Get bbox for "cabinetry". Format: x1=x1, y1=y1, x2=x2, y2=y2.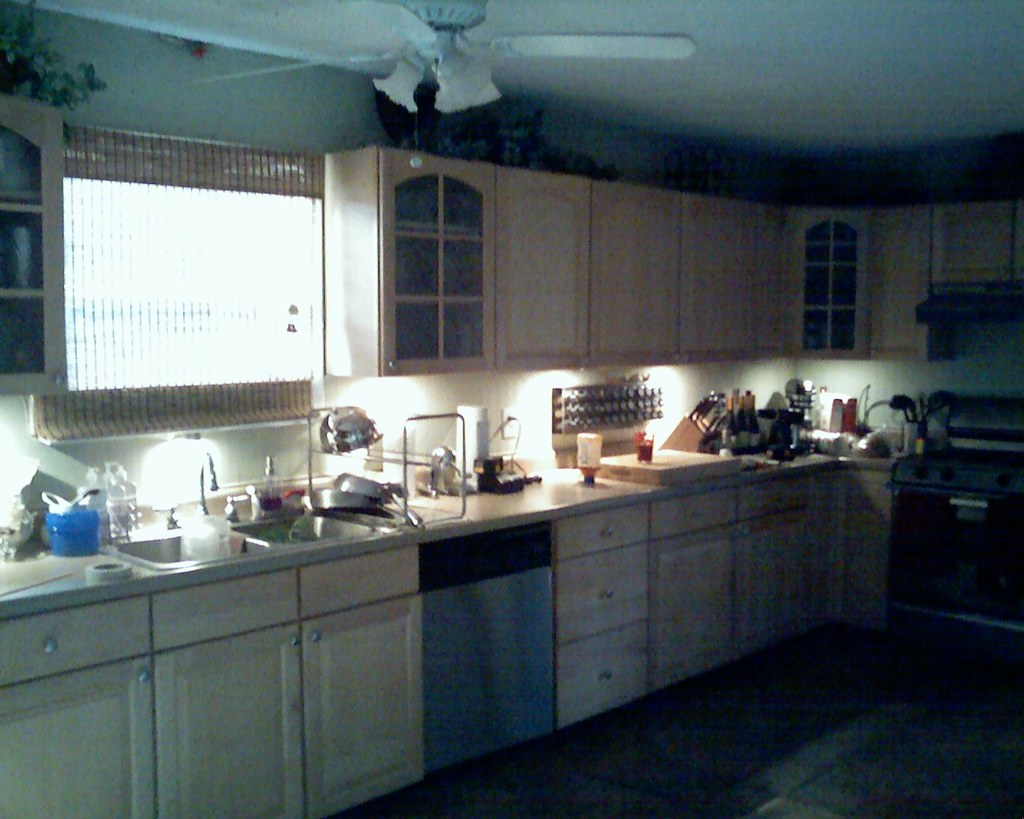
x1=928, y1=206, x2=1023, y2=286.
